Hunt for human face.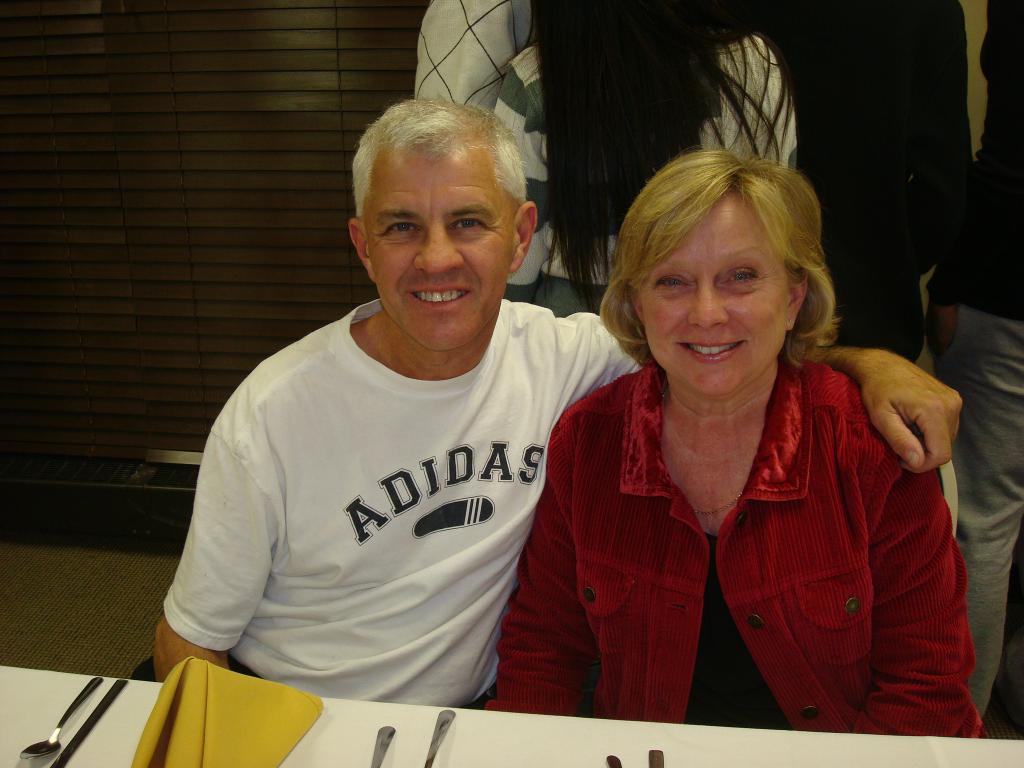
Hunted down at crop(364, 154, 516, 351).
